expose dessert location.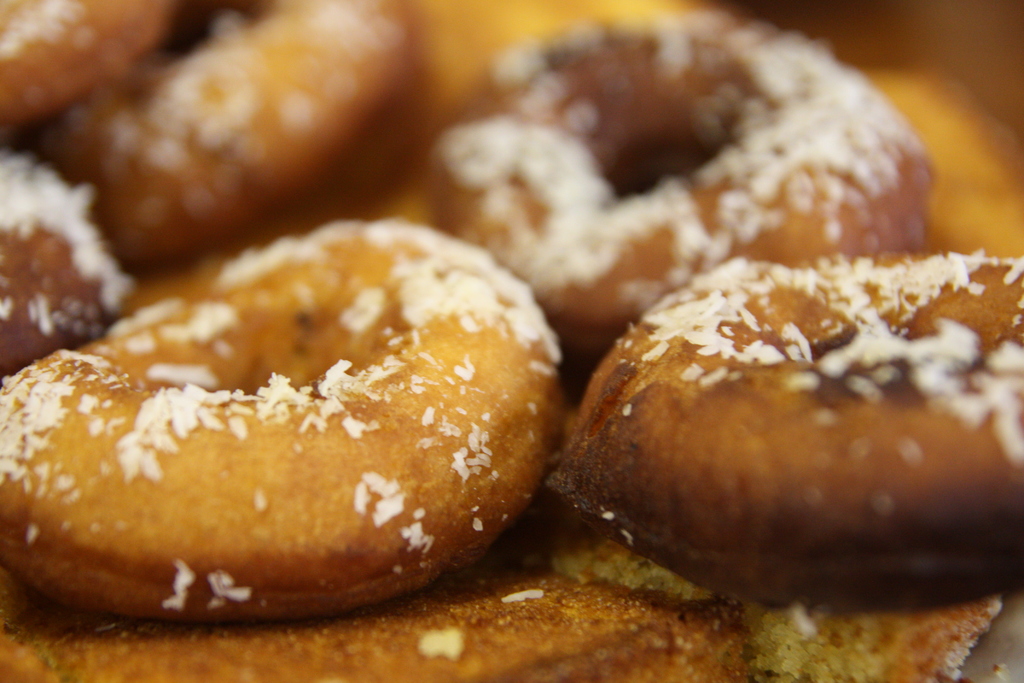
Exposed at [left=555, top=243, right=1021, bottom=632].
